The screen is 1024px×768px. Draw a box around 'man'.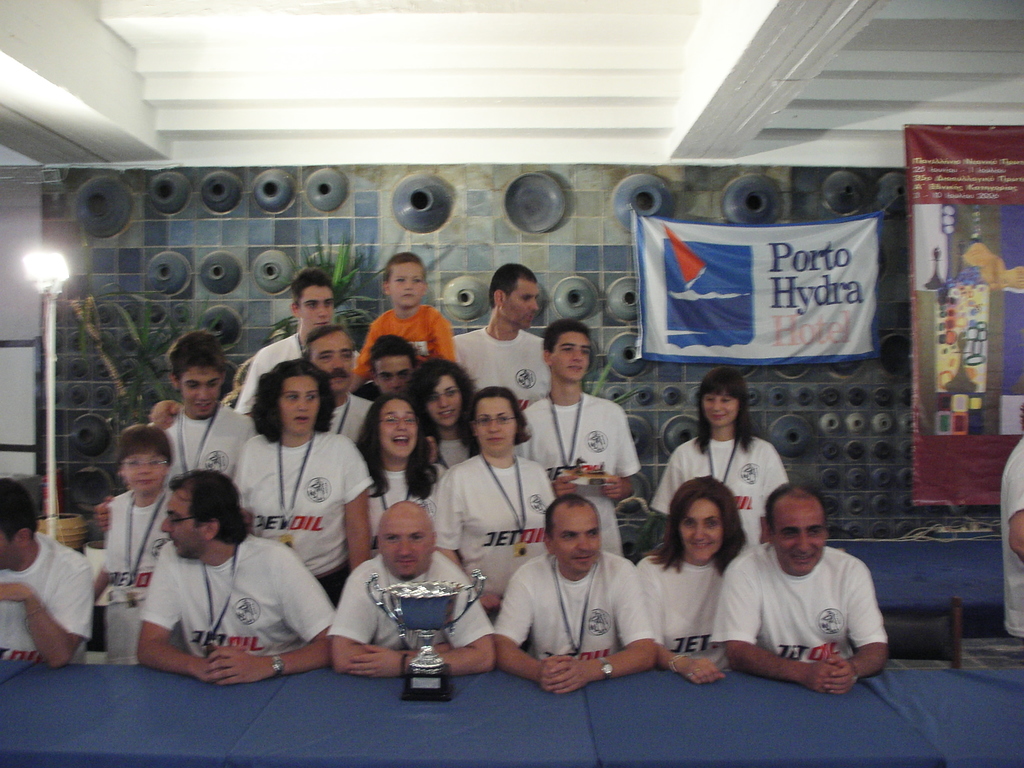
[x1=495, y1=492, x2=657, y2=694].
